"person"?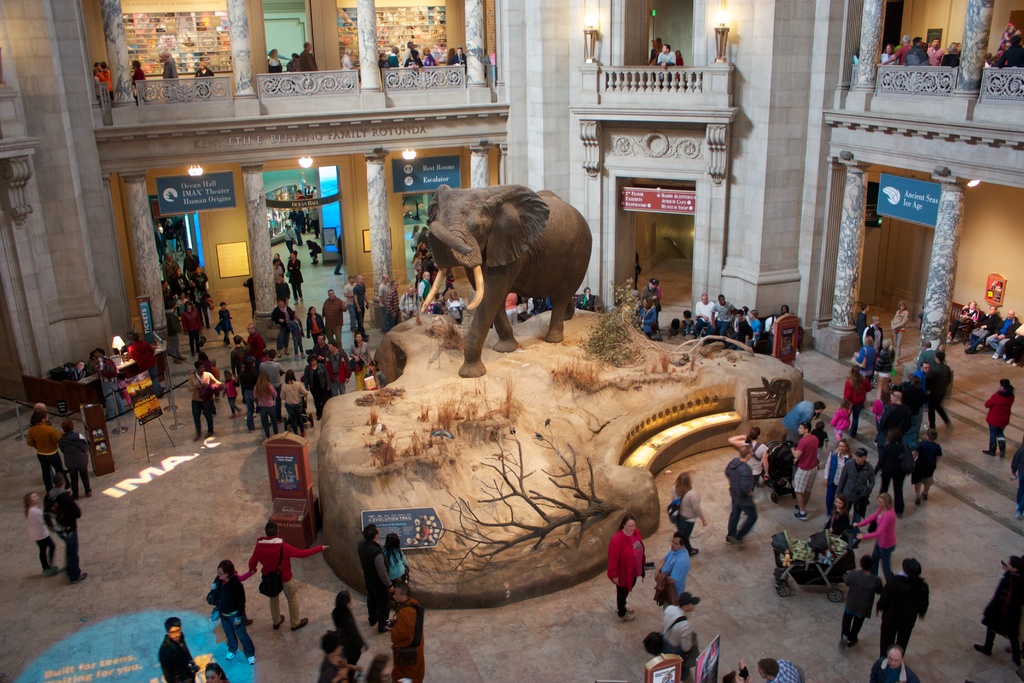
(x1=882, y1=390, x2=913, y2=439)
